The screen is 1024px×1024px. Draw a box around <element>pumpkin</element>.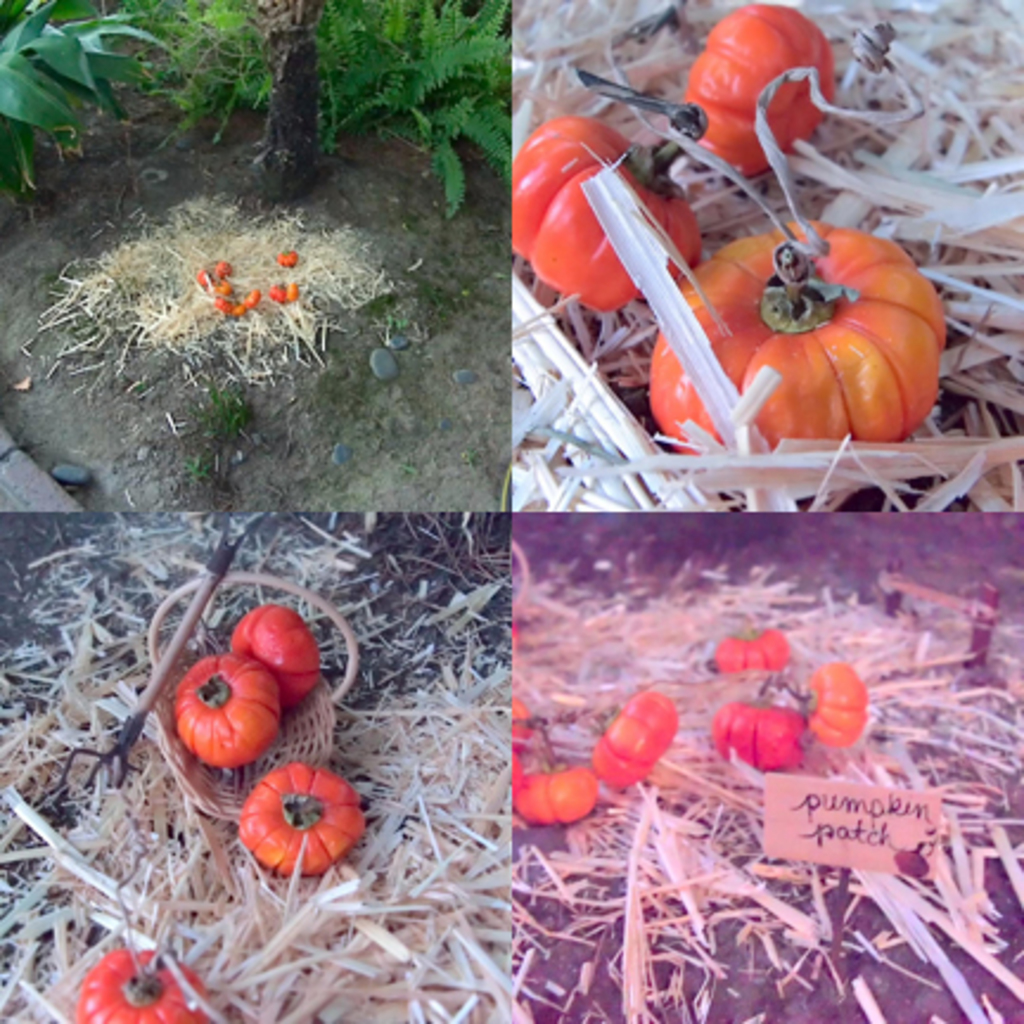
(x1=773, y1=657, x2=868, y2=761).
